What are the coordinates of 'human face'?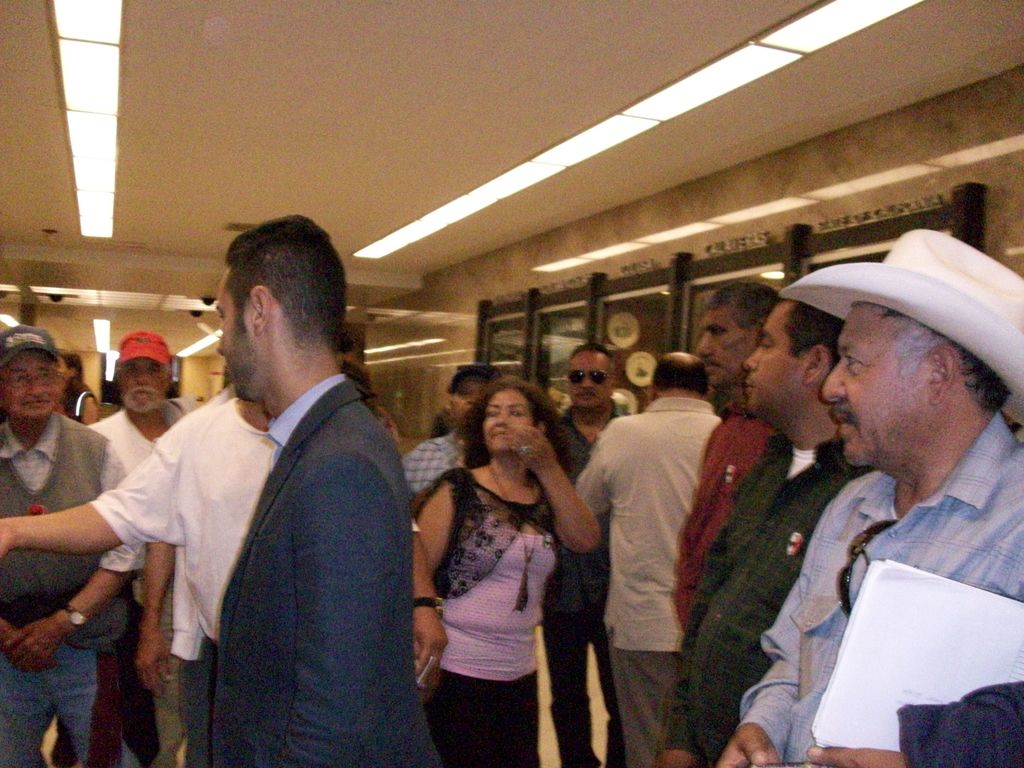
[left=449, top=380, right=486, bottom=426].
